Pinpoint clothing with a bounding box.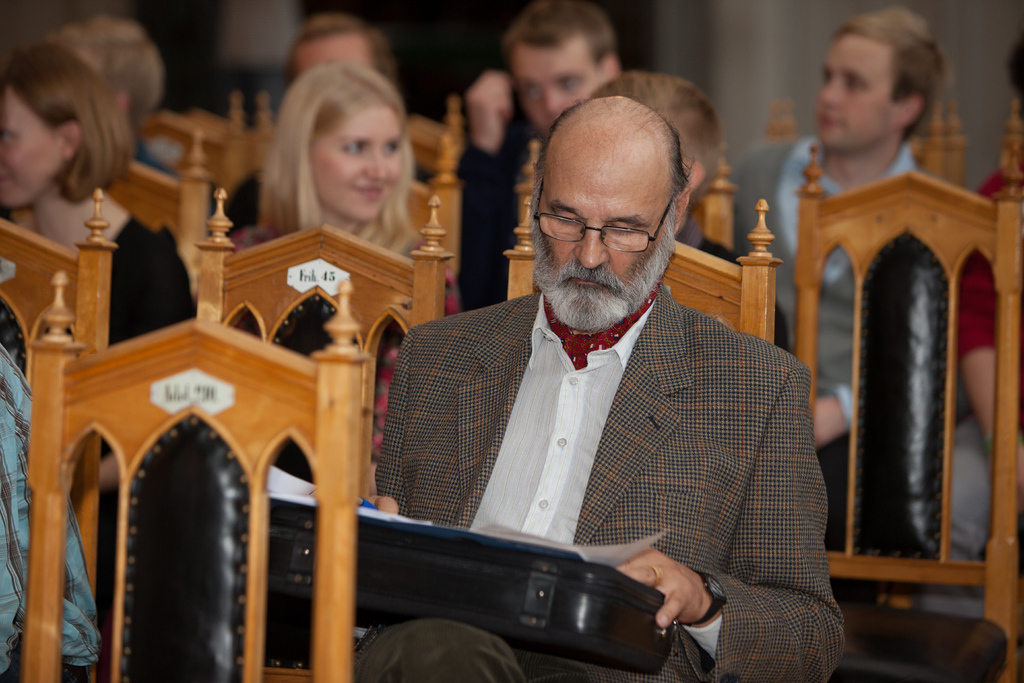
<region>0, 343, 100, 680</region>.
